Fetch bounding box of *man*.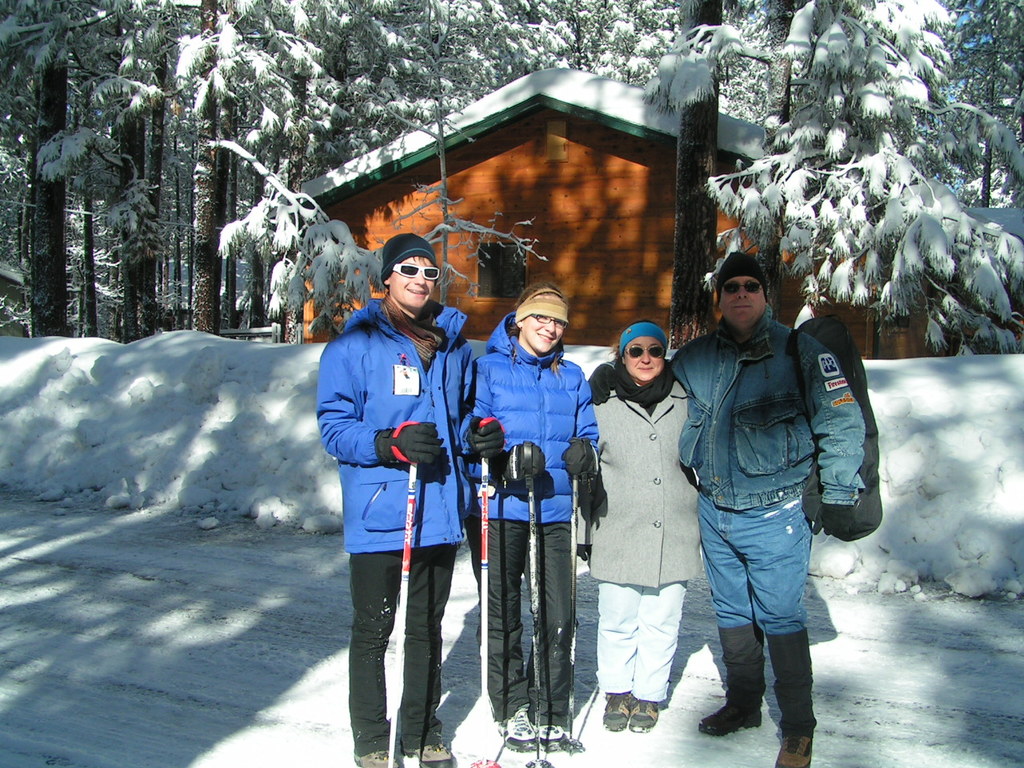
Bbox: <bbox>582, 253, 880, 767</bbox>.
